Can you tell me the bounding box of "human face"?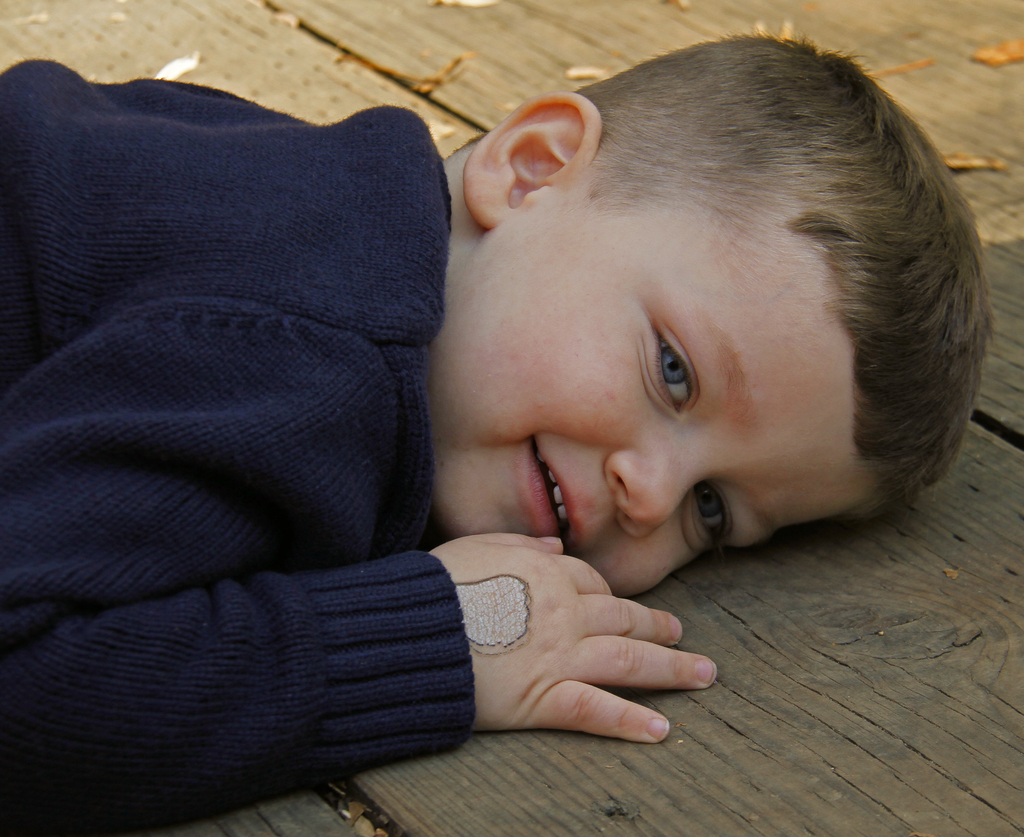
427 185 876 591.
